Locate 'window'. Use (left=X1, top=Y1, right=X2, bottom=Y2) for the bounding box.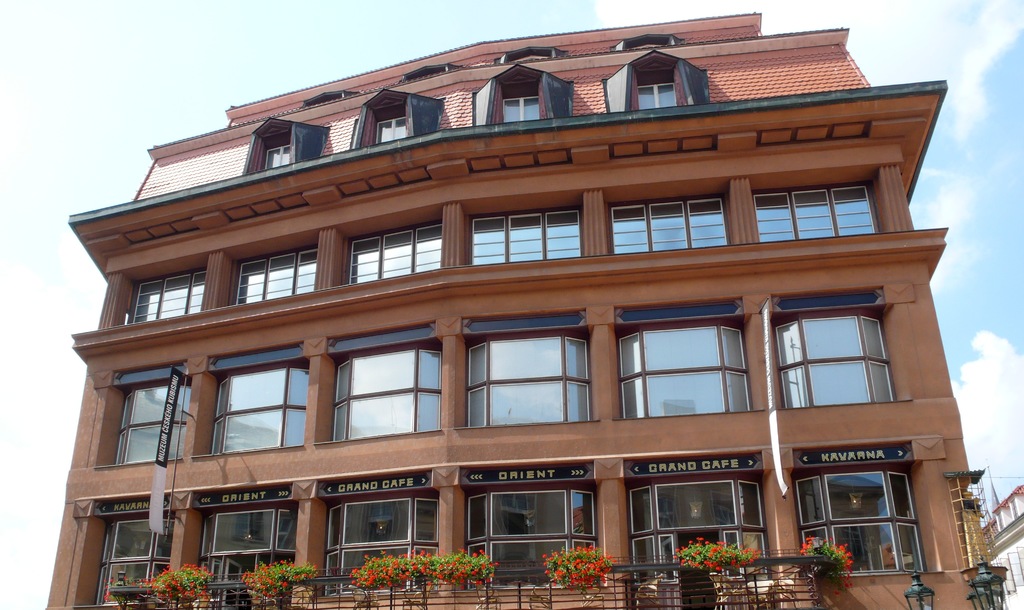
(left=620, top=328, right=749, bottom=422).
